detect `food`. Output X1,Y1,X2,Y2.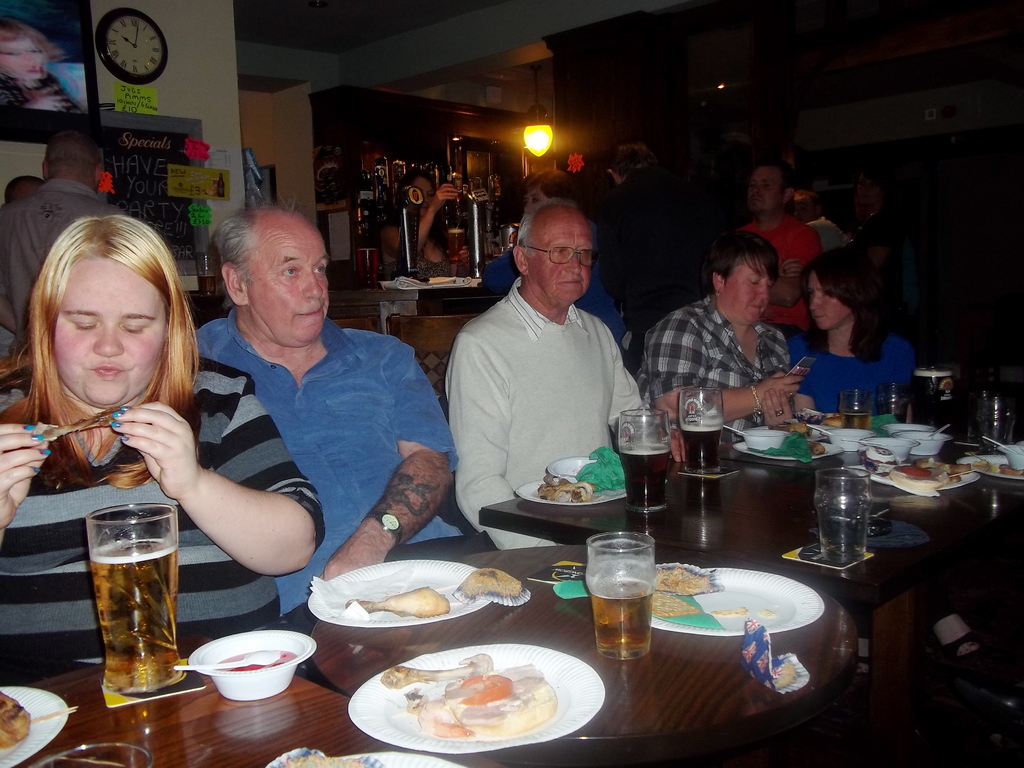
653,563,712,596.
